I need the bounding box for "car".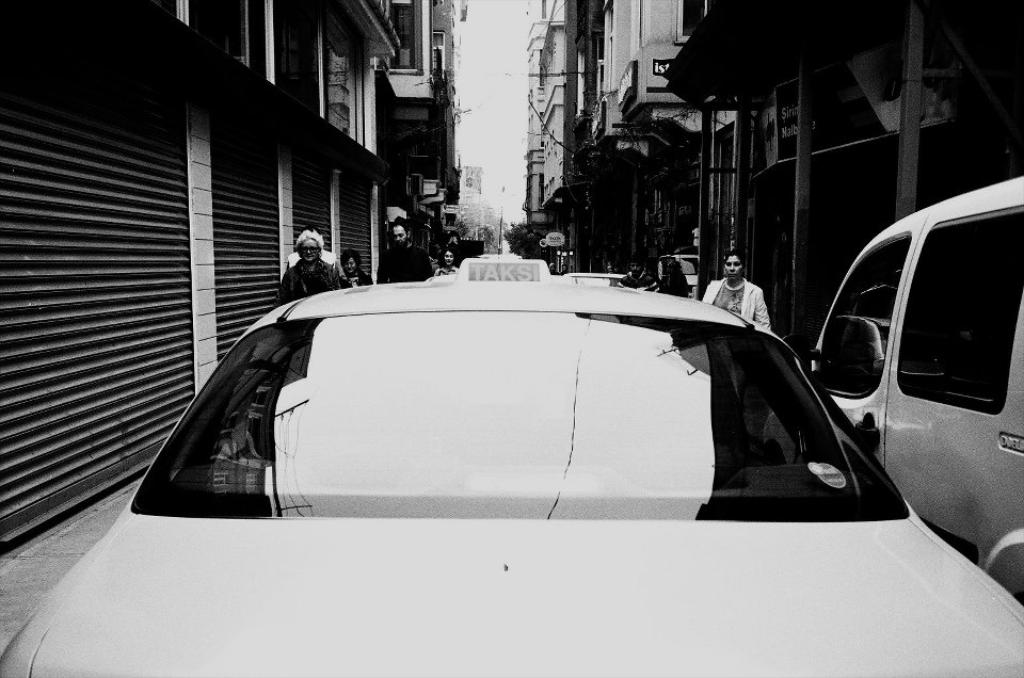
Here it is: {"left": 563, "top": 271, "right": 631, "bottom": 297}.
